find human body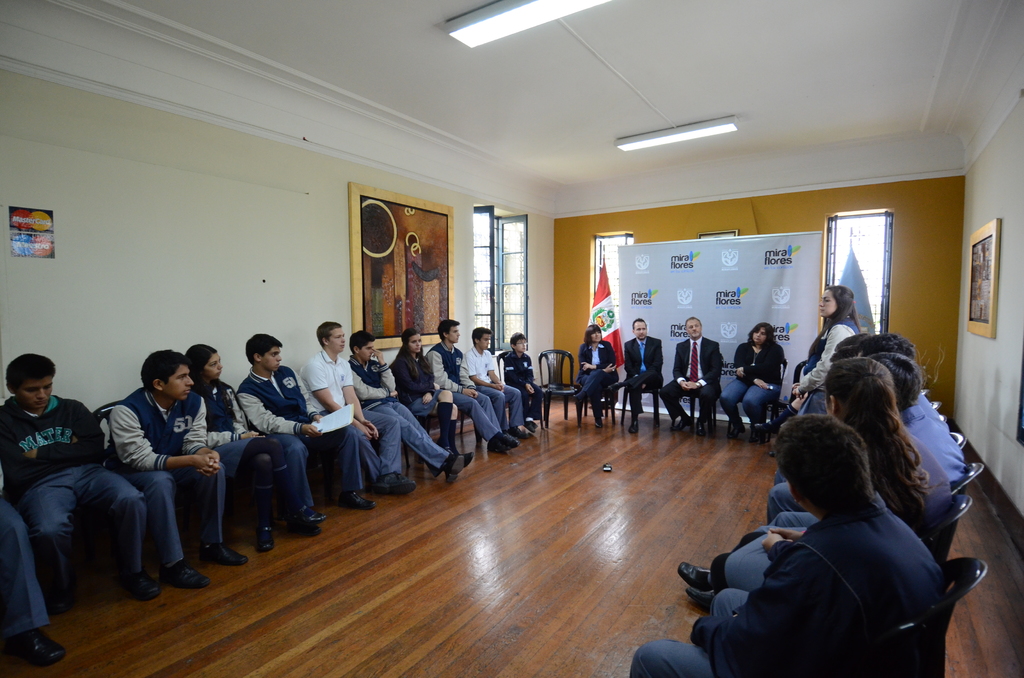
(left=621, top=334, right=665, bottom=431)
